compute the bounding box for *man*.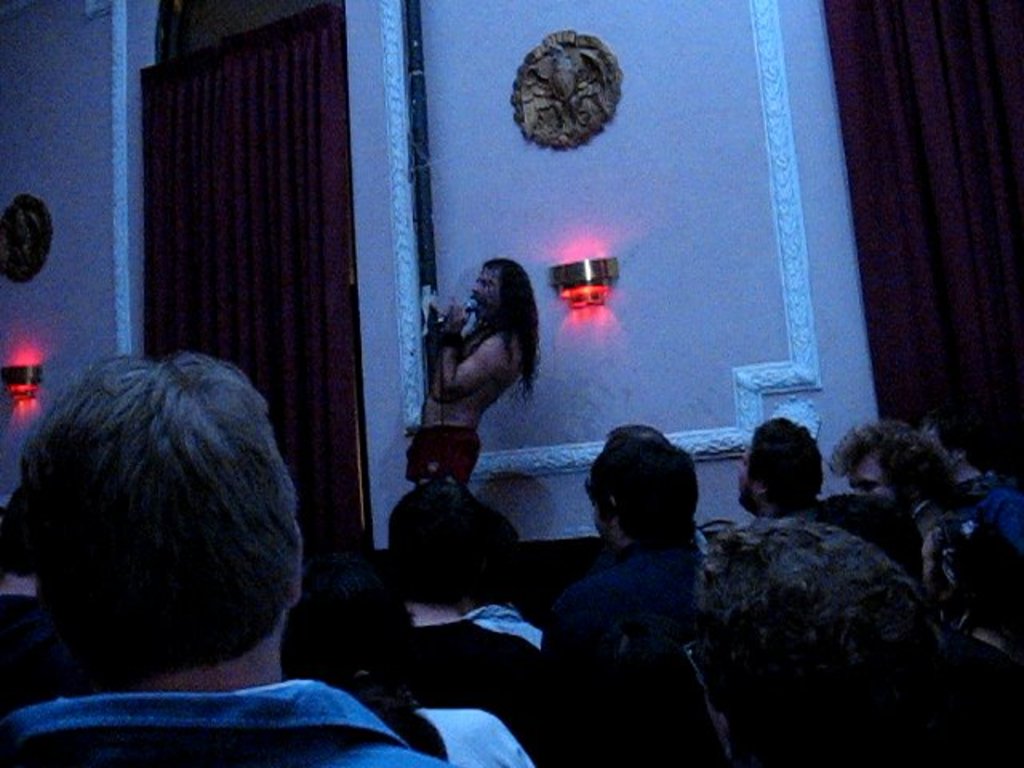
left=827, top=418, right=957, bottom=546.
